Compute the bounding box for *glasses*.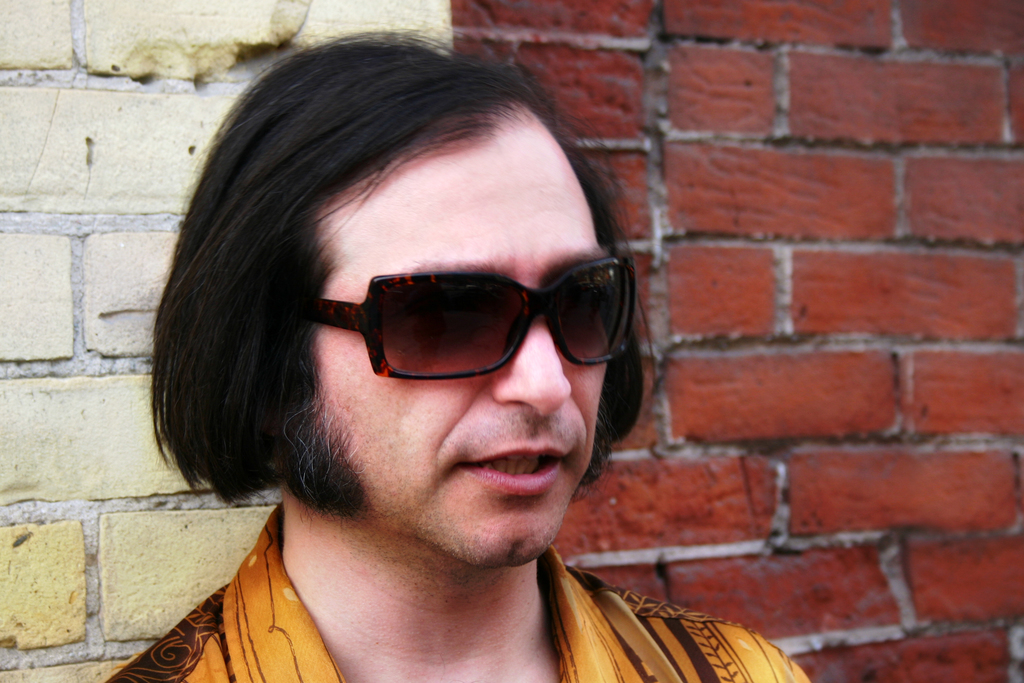
x1=312 y1=250 x2=632 y2=372.
